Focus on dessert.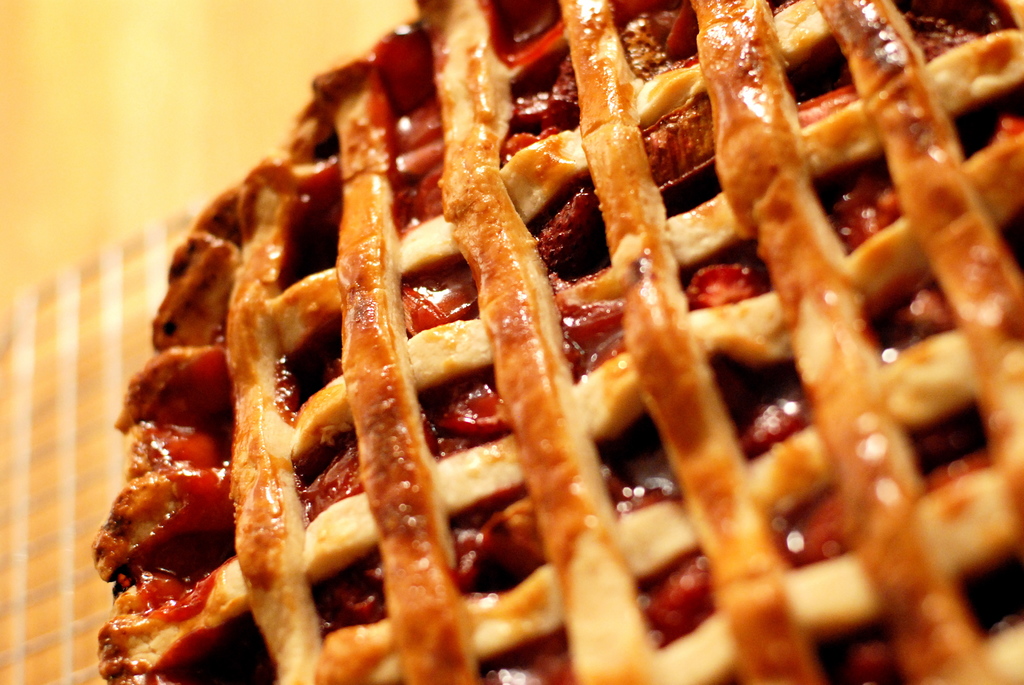
Focused at crop(100, 6, 1023, 679).
